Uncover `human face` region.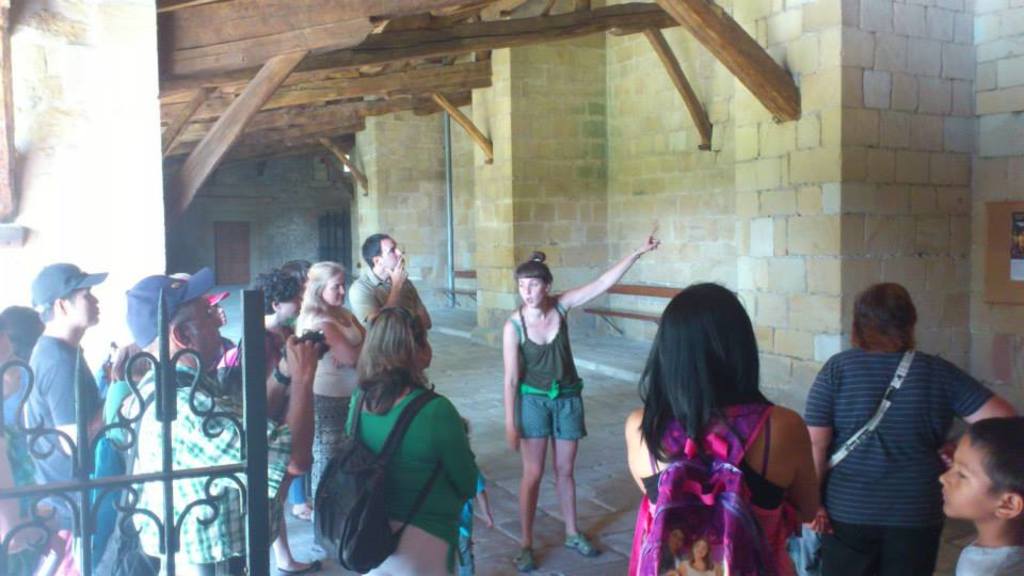
Uncovered: left=182, top=295, right=222, bottom=362.
